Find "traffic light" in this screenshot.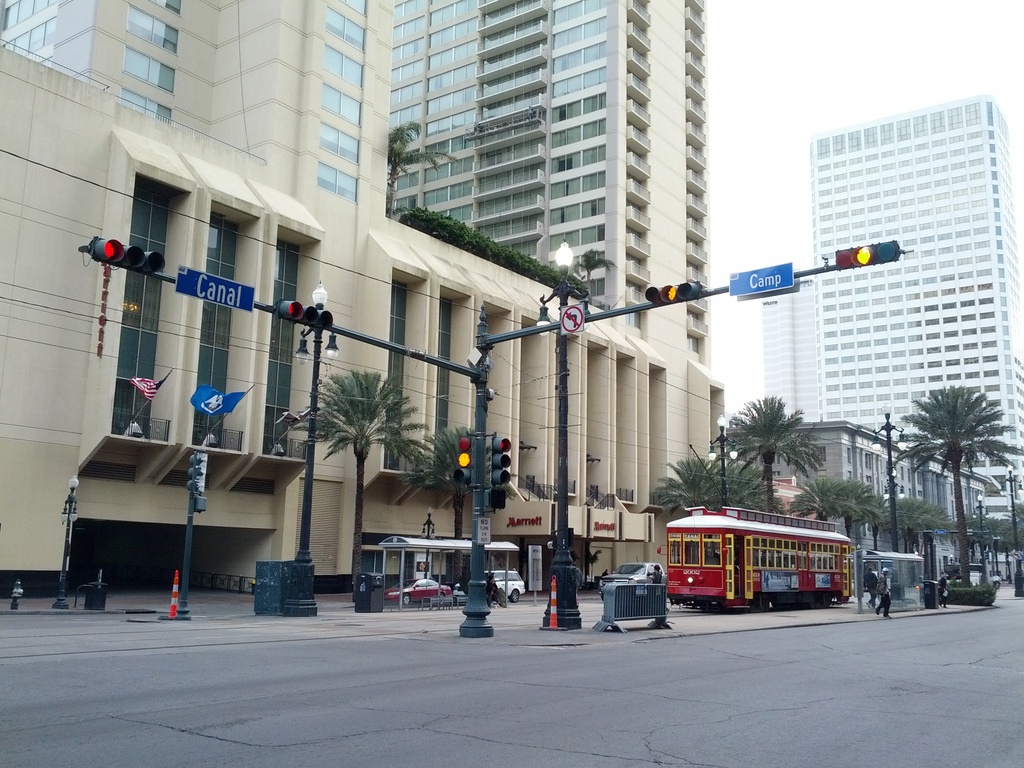
The bounding box for "traffic light" is pyautogui.locateOnScreen(486, 491, 507, 511).
